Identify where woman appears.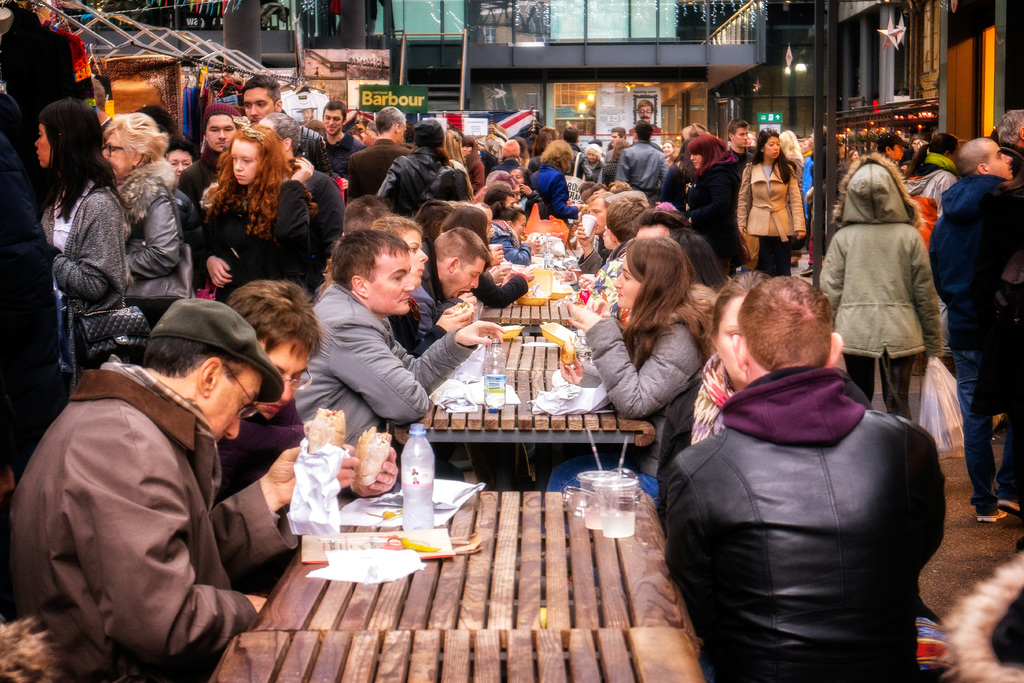
Appears at {"x1": 383, "y1": 216, "x2": 483, "y2": 363}.
